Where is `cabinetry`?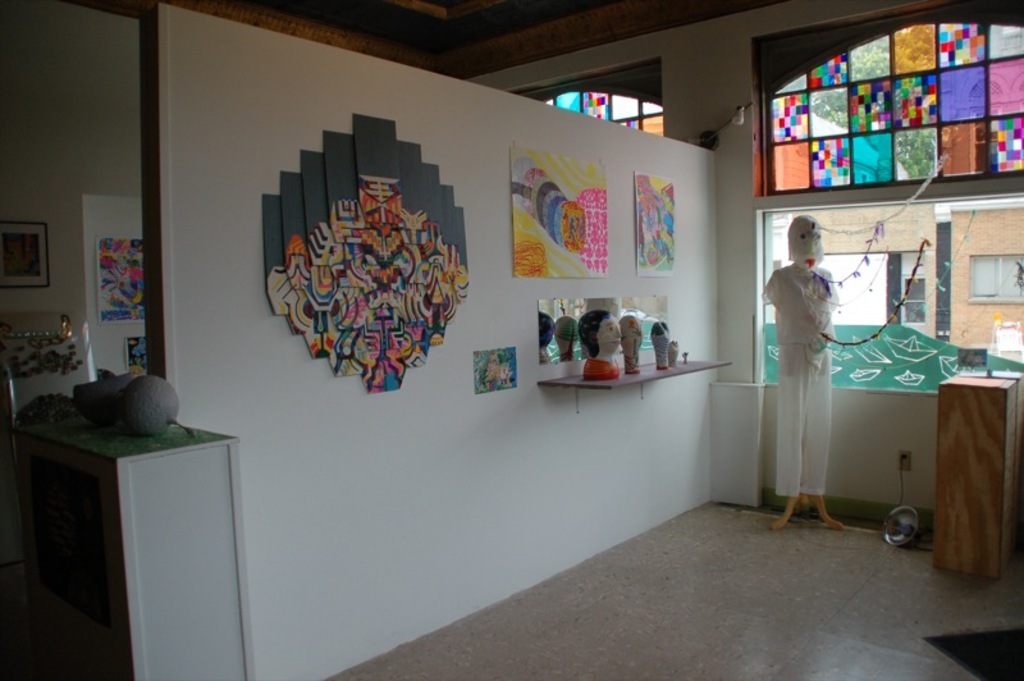
[936, 371, 1020, 582].
